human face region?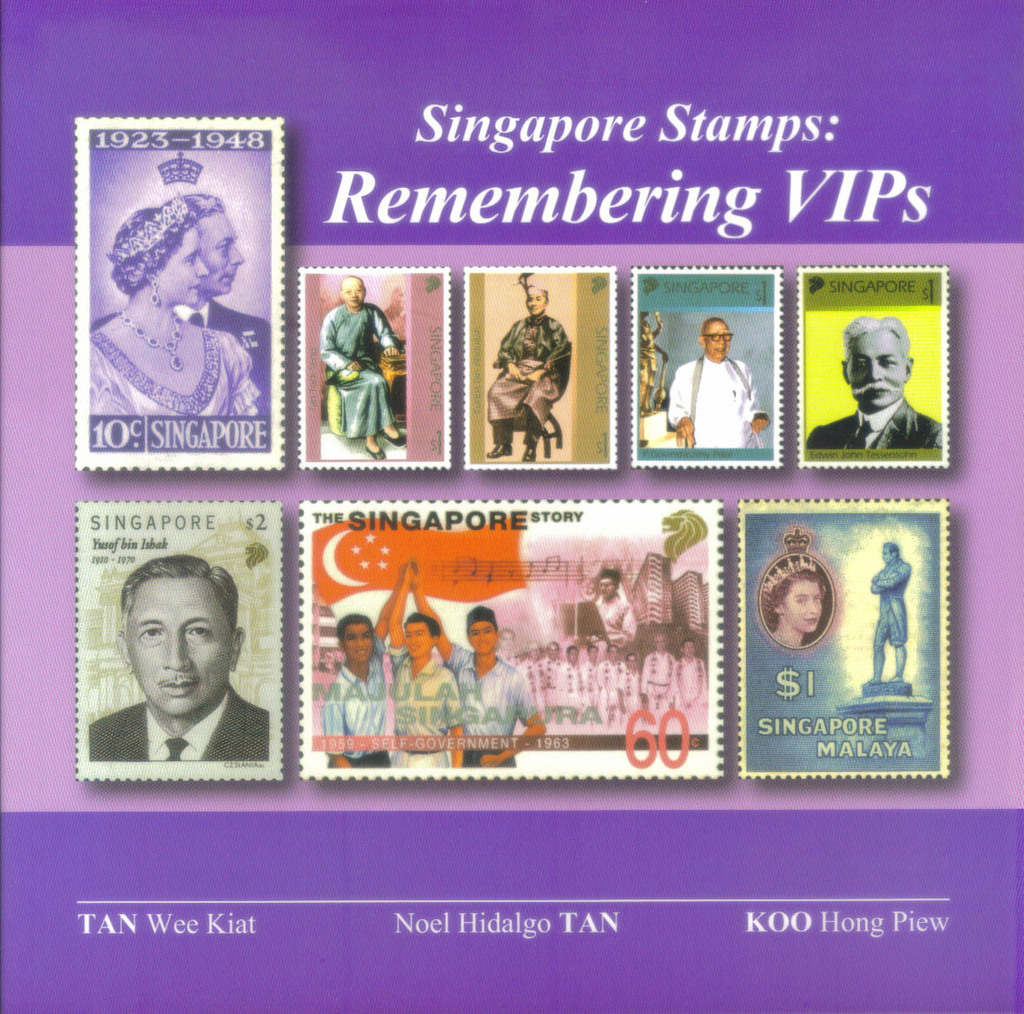
detection(524, 284, 550, 317)
